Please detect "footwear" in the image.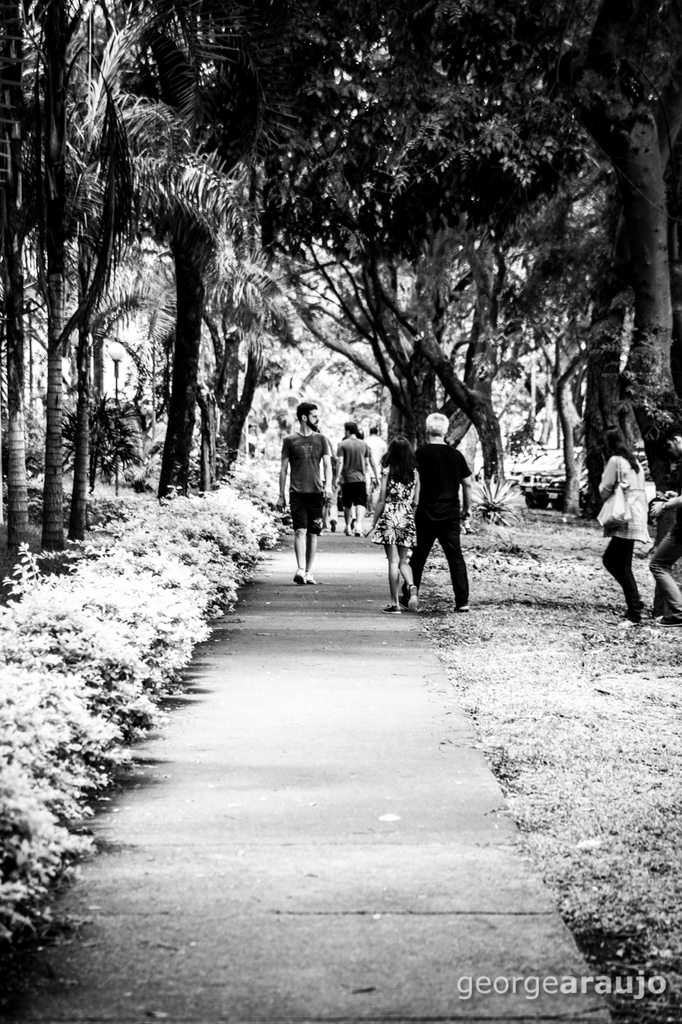
<bbox>383, 606, 399, 616</bbox>.
